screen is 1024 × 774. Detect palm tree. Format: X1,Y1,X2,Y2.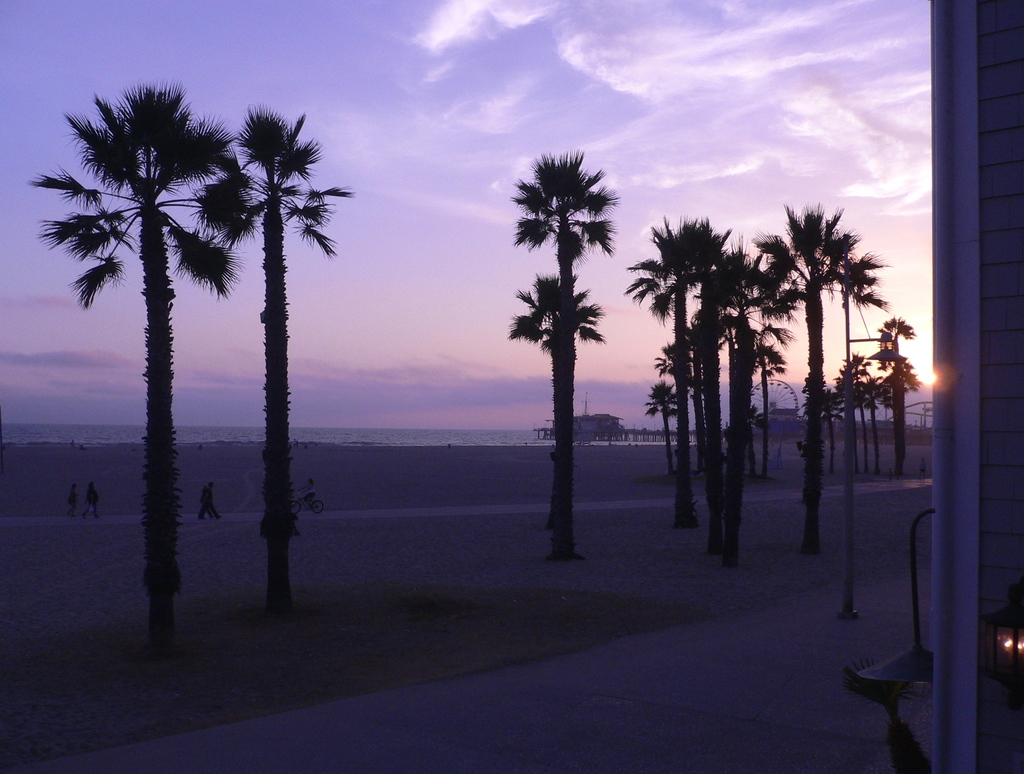
788,218,864,504.
